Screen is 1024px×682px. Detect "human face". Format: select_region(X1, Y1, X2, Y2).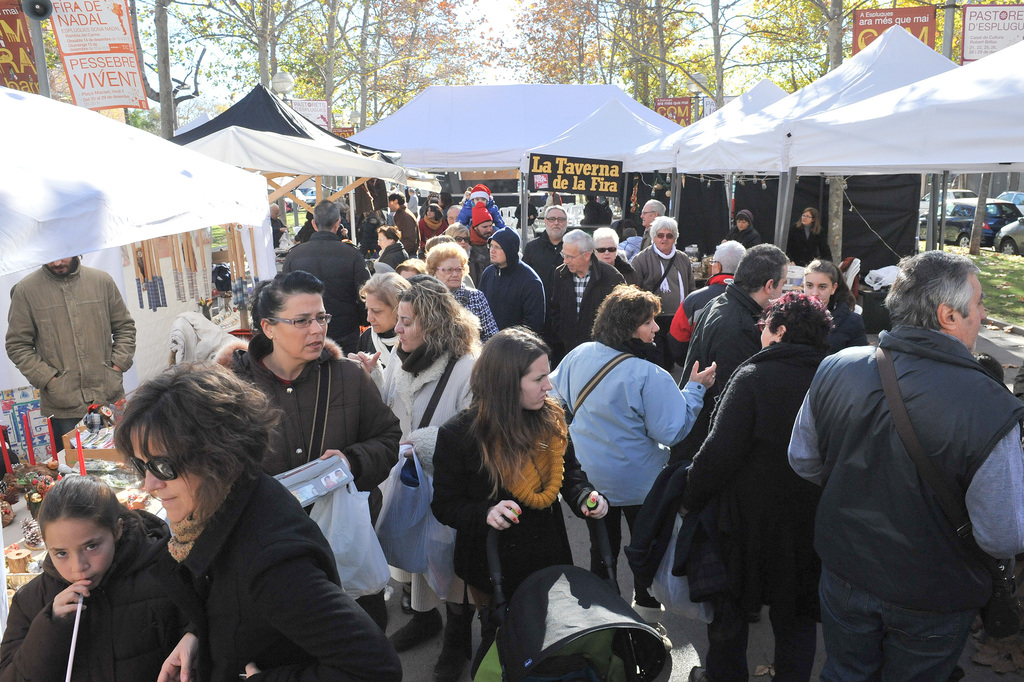
select_region(130, 421, 201, 525).
